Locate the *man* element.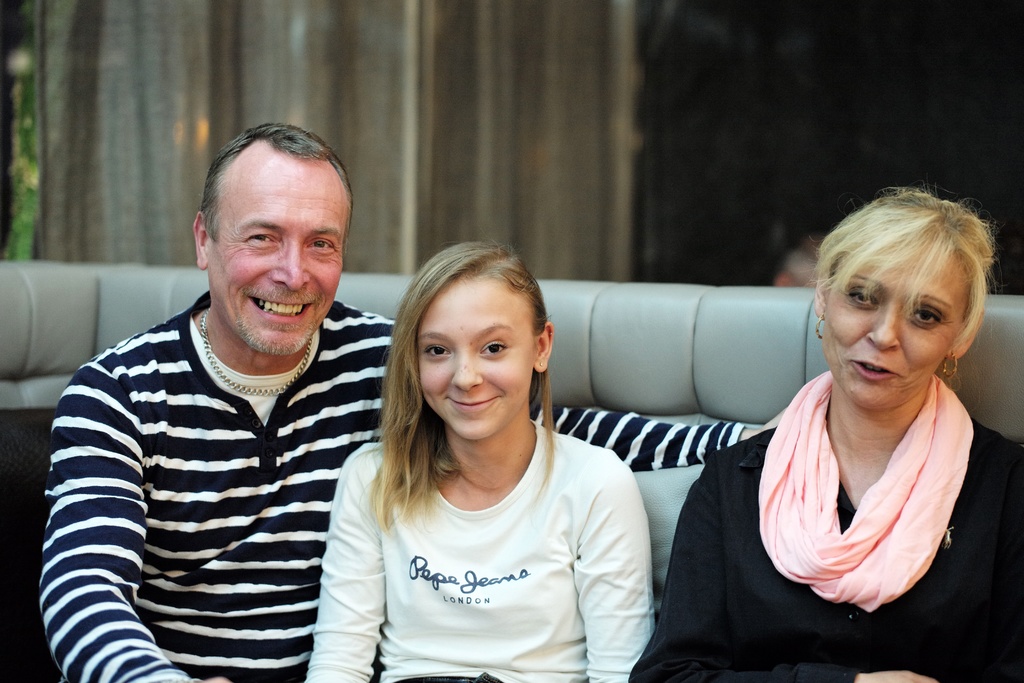
Element bbox: 33, 105, 772, 682.
